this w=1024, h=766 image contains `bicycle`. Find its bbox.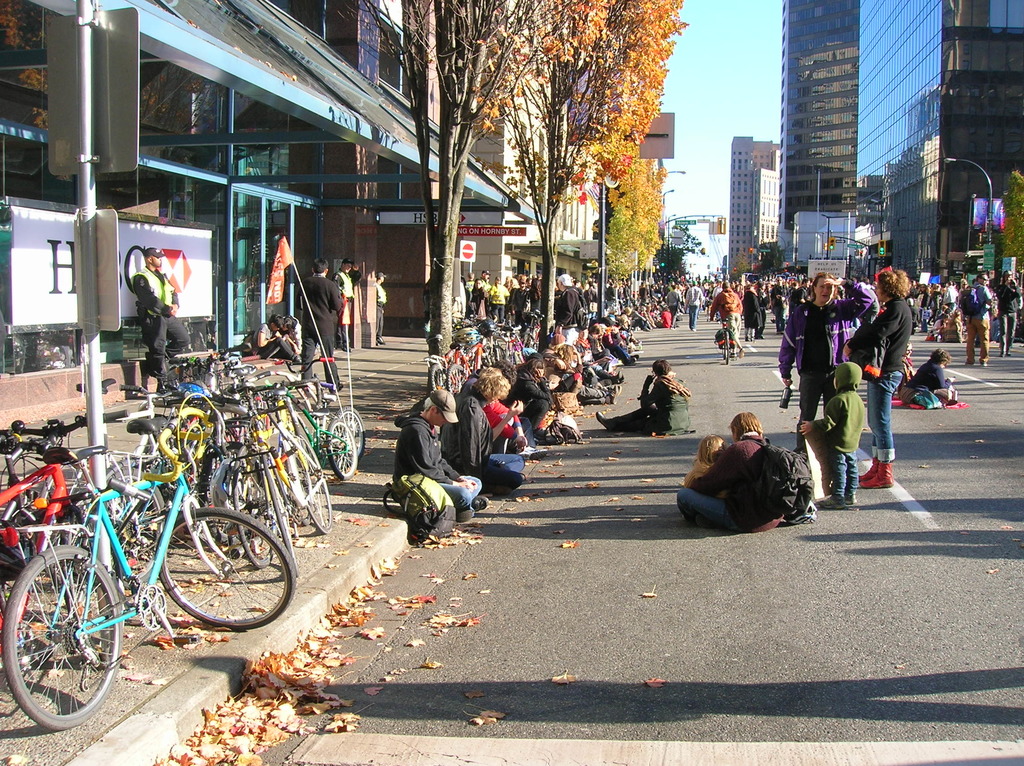
left=718, top=313, right=734, bottom=372.
